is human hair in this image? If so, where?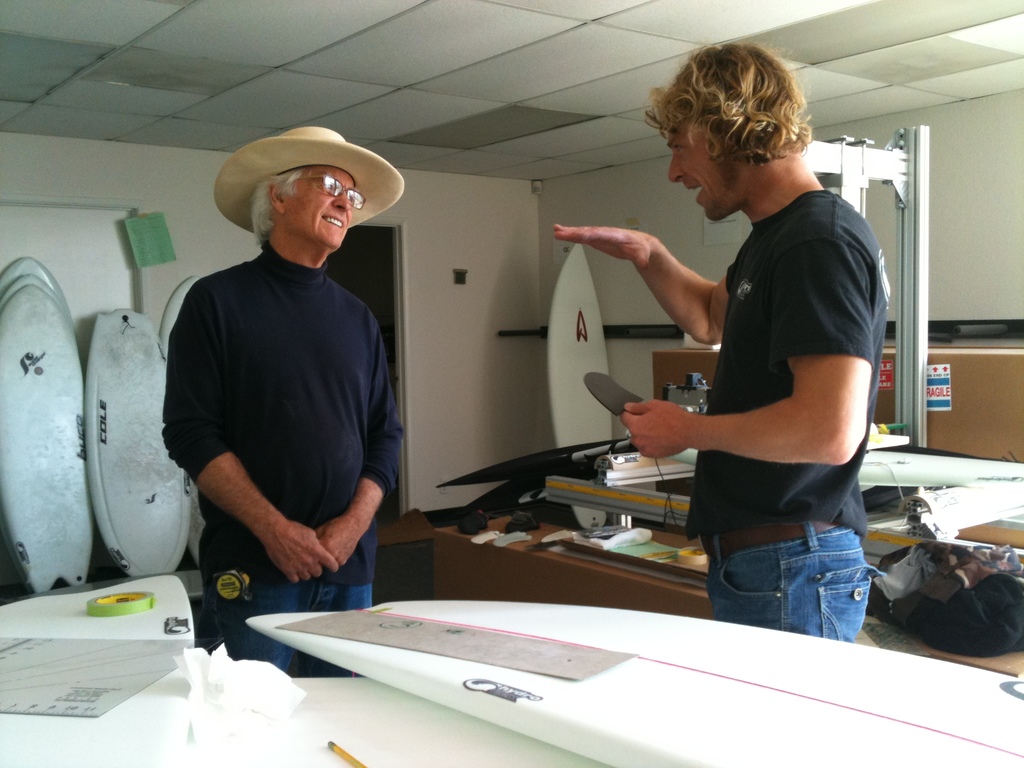
Yes, at [x1=248, y1=164, x2=309, y2=245].
